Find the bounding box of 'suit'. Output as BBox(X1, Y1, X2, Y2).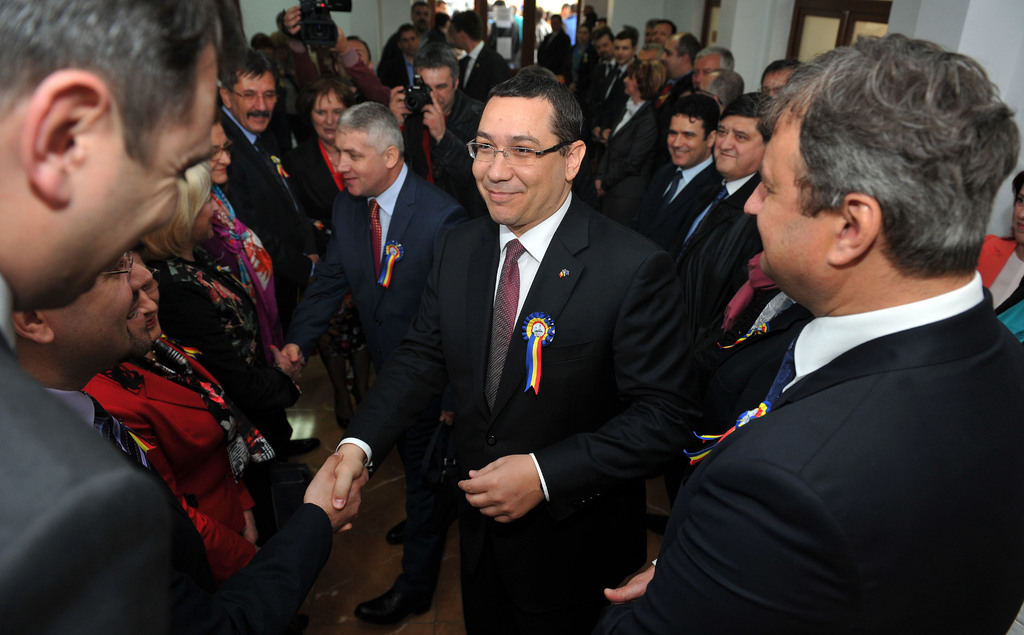
BBox(662, 176, 756, 321).
